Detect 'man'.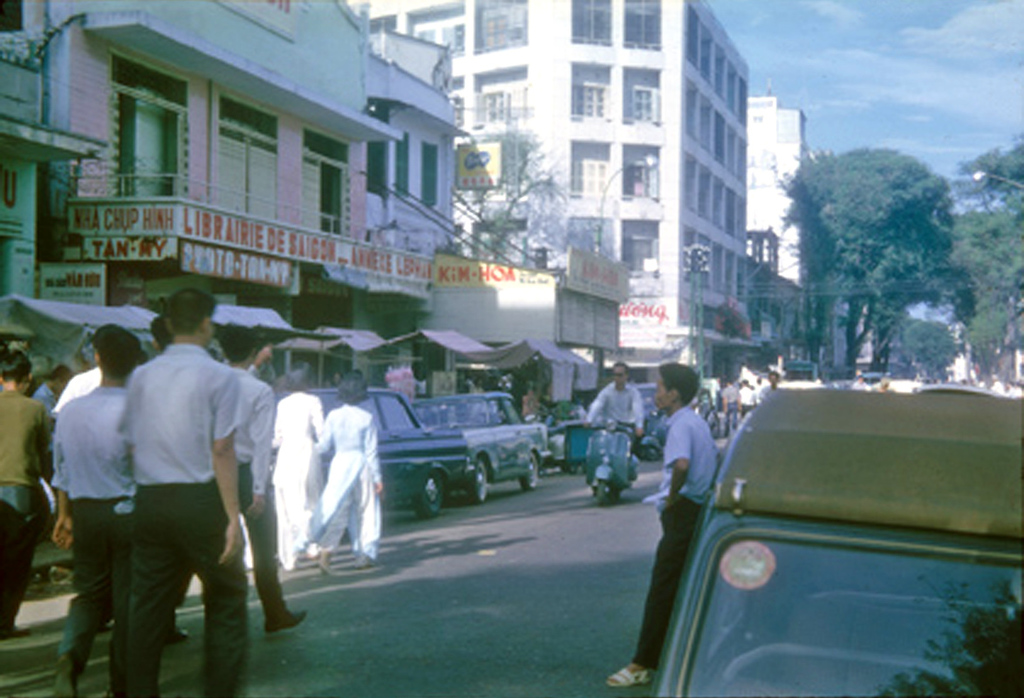
Detected at region(58, 326, 150, 697).
